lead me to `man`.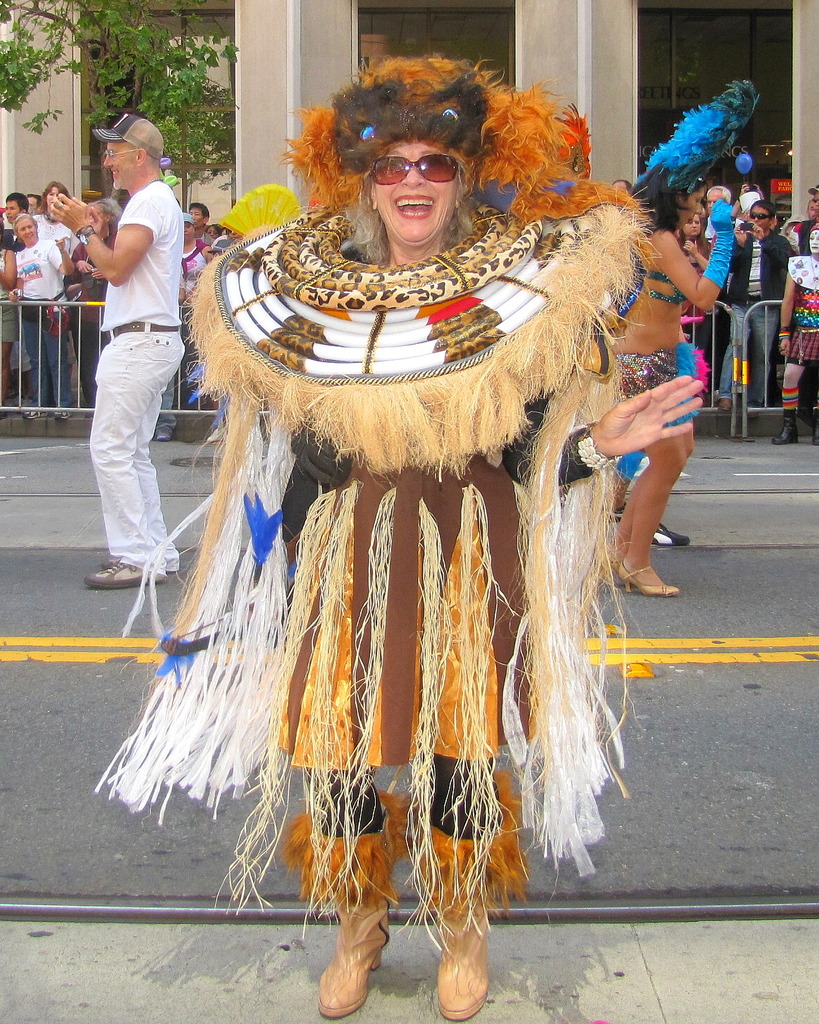
Lead to left=68, top=106, right=200, bottom=606.
